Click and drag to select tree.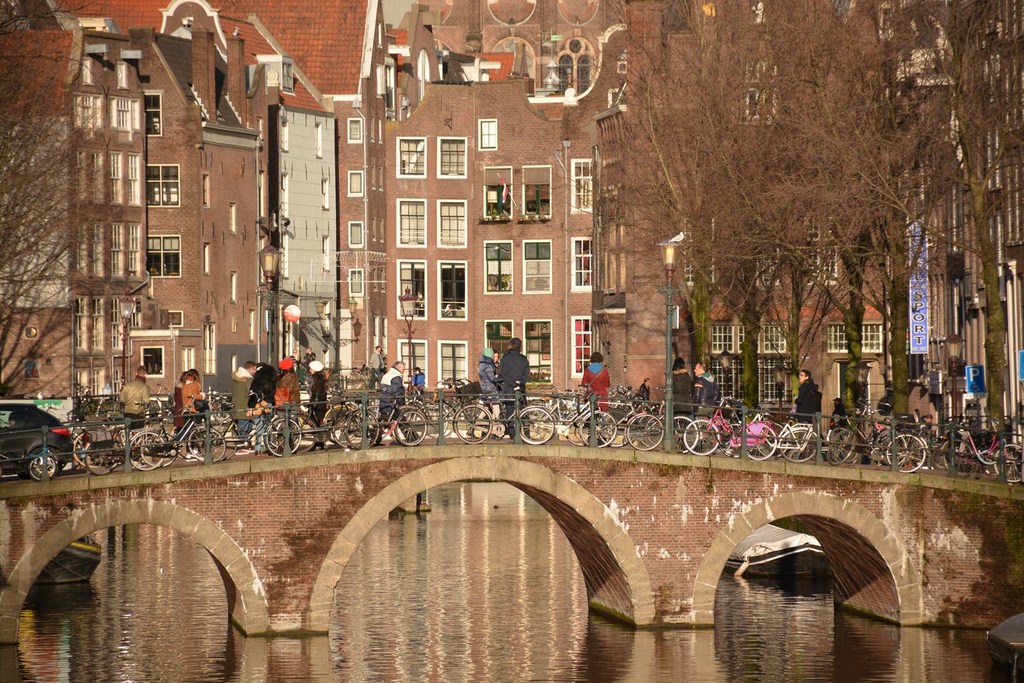
Selection: <region>0, 0, 122, 404</region>.
